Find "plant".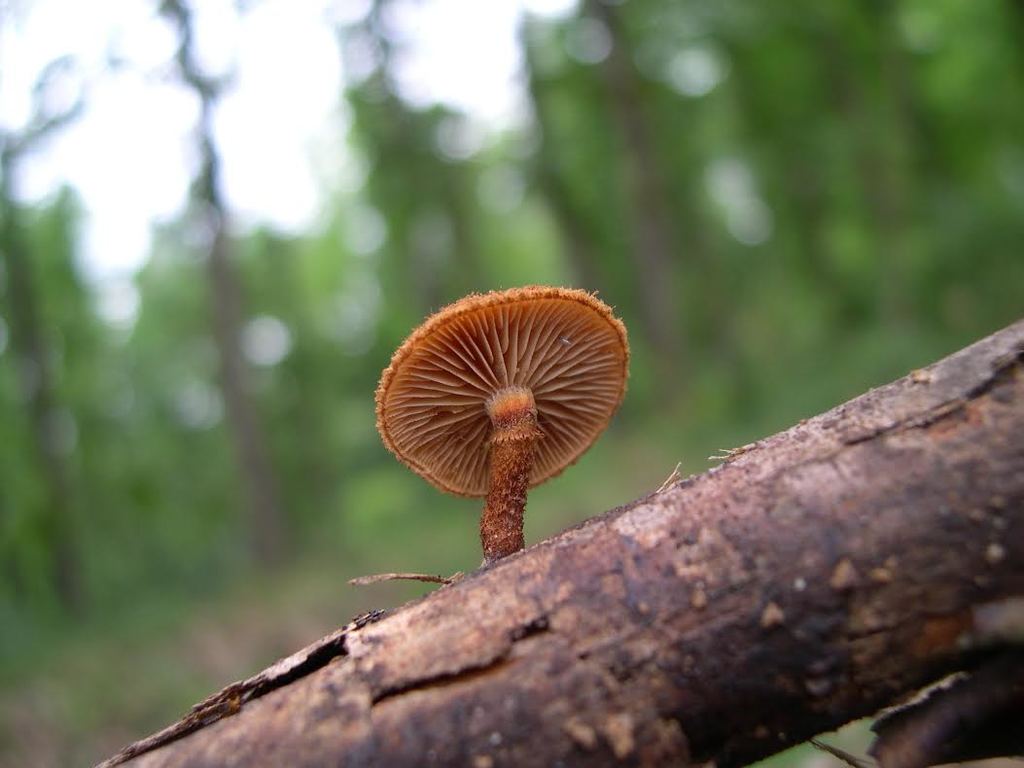
locate(87, 311, 1023, 767).
